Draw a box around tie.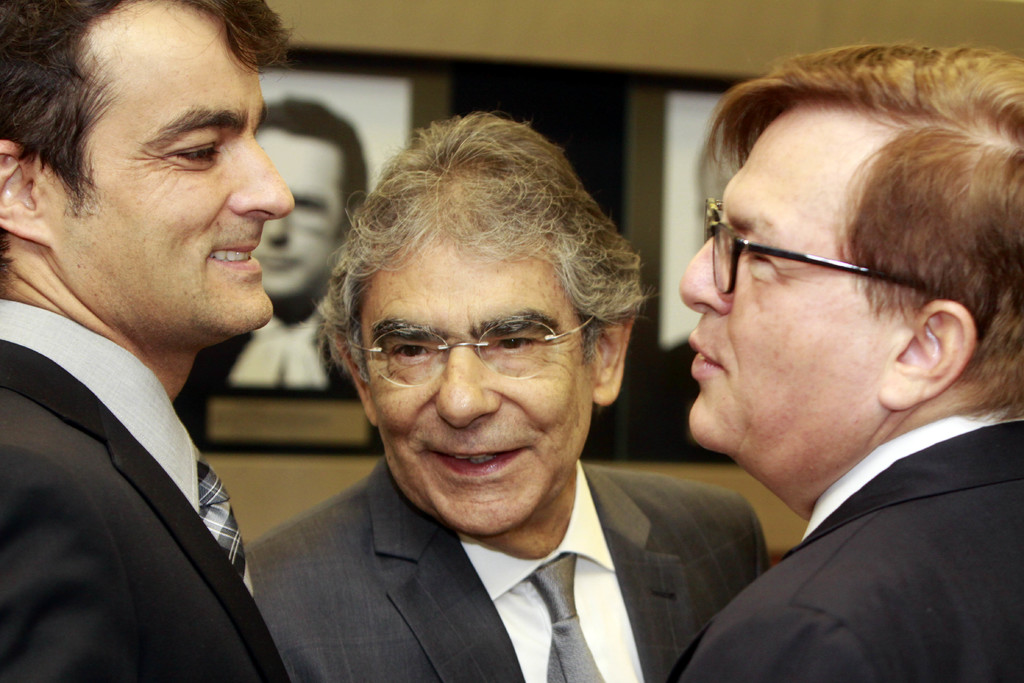
(left=522, top=557, right=615, bottom=682).
